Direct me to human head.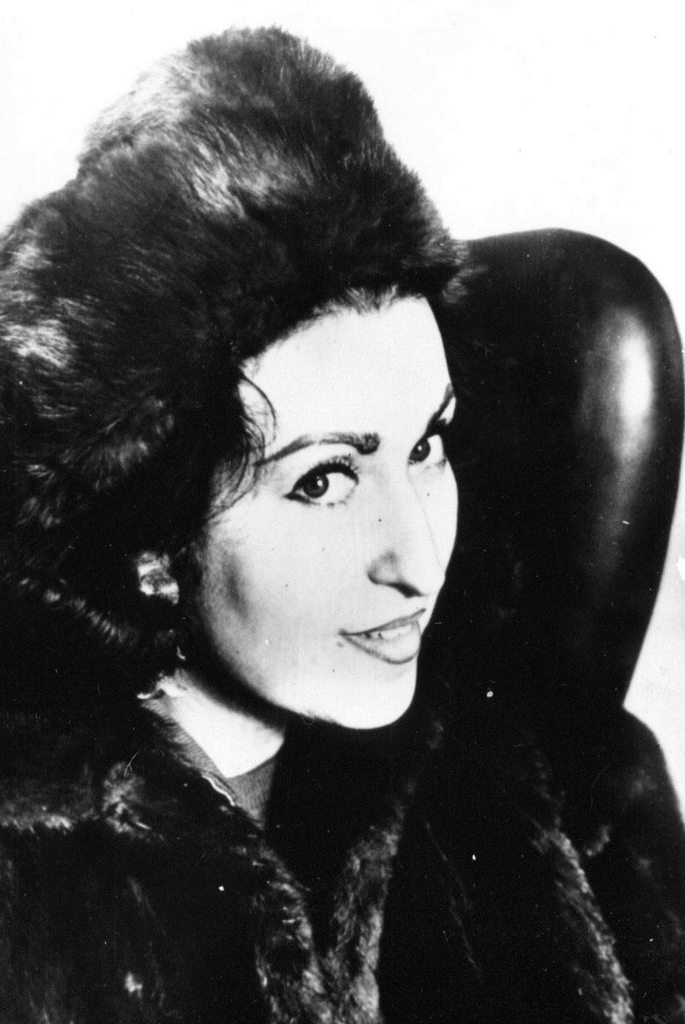
Direction: <bbox>5, 29, 484, 729</bbox>.
